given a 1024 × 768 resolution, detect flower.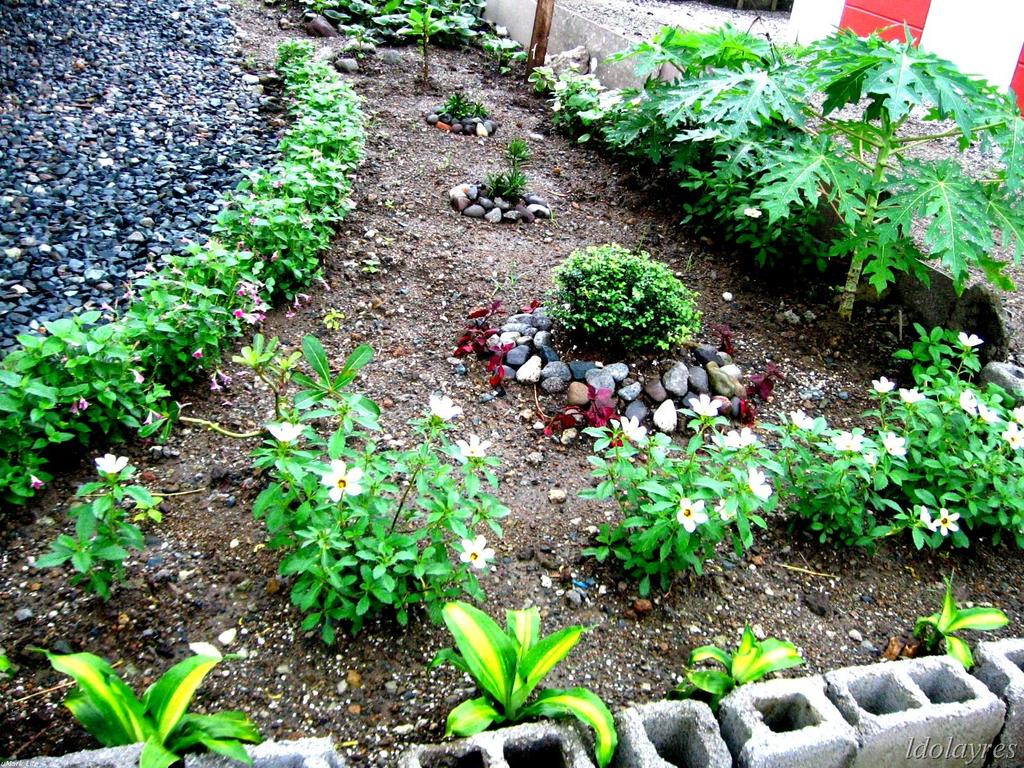
detection(190, 344, 204, 362).
